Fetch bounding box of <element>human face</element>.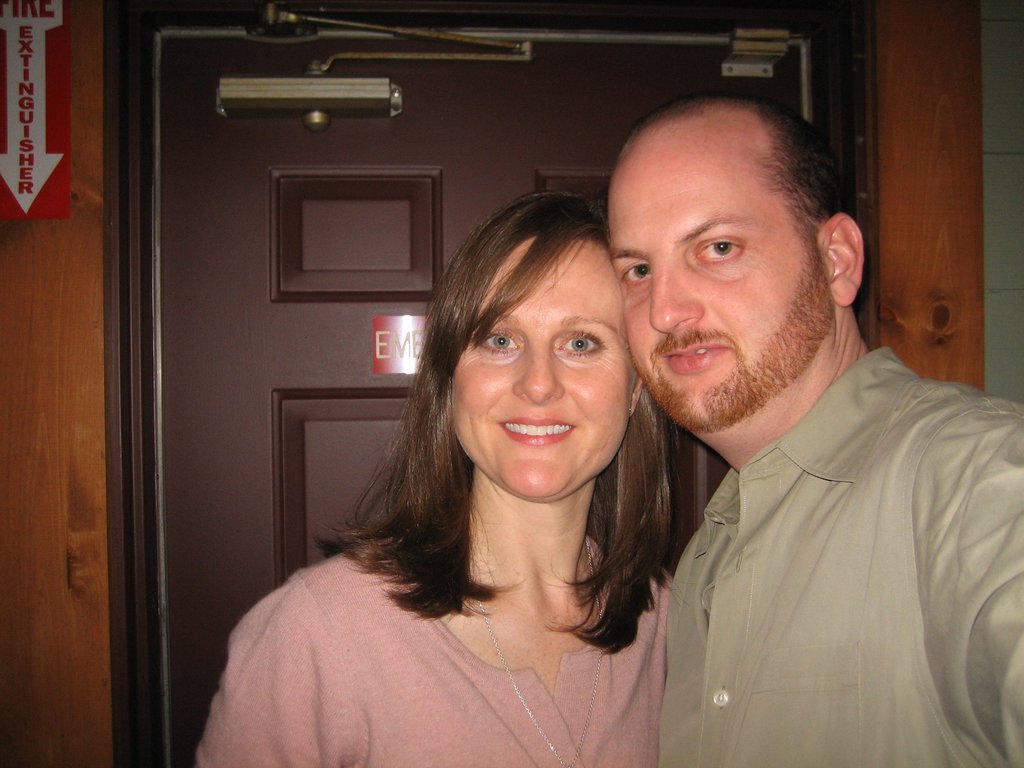
Bbox: region(448, 233, 636, 493).
